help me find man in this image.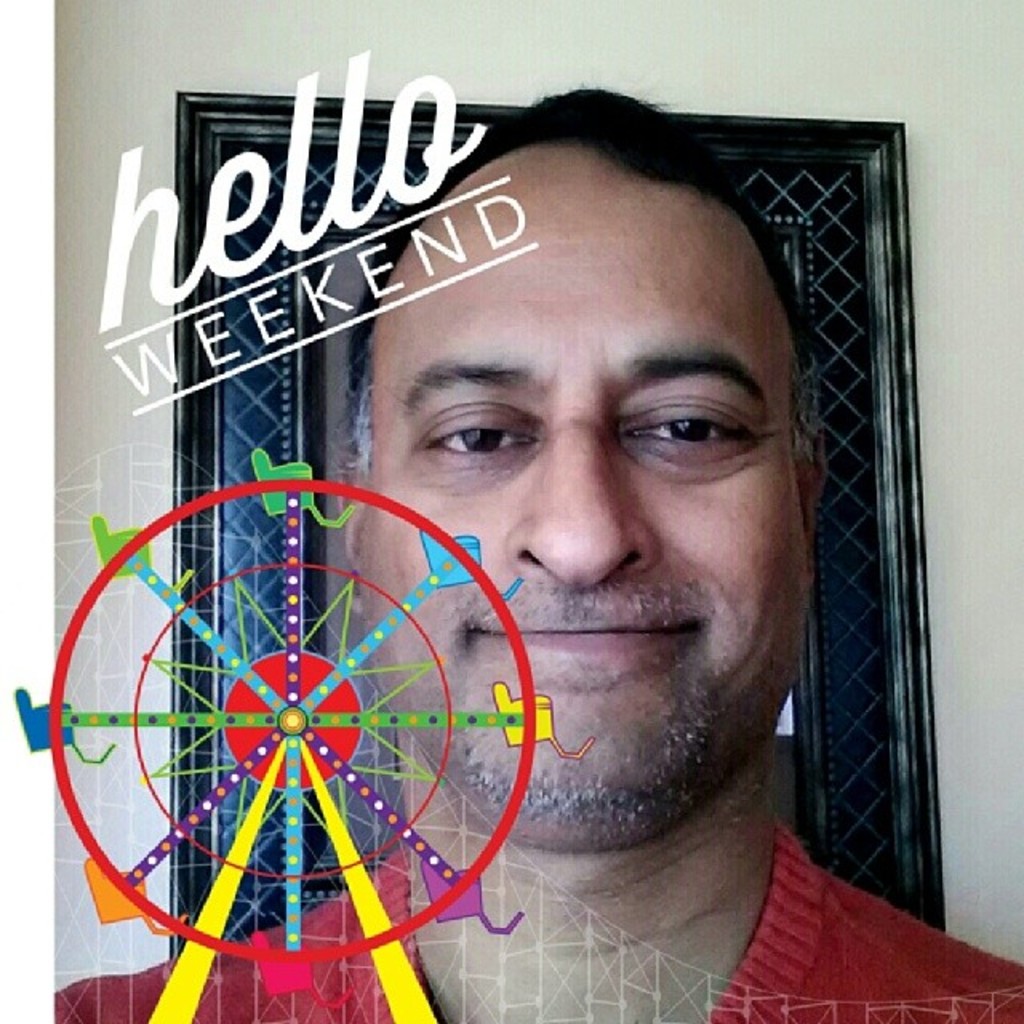
Found it: bbox=(125, 91, 995, 1011).
